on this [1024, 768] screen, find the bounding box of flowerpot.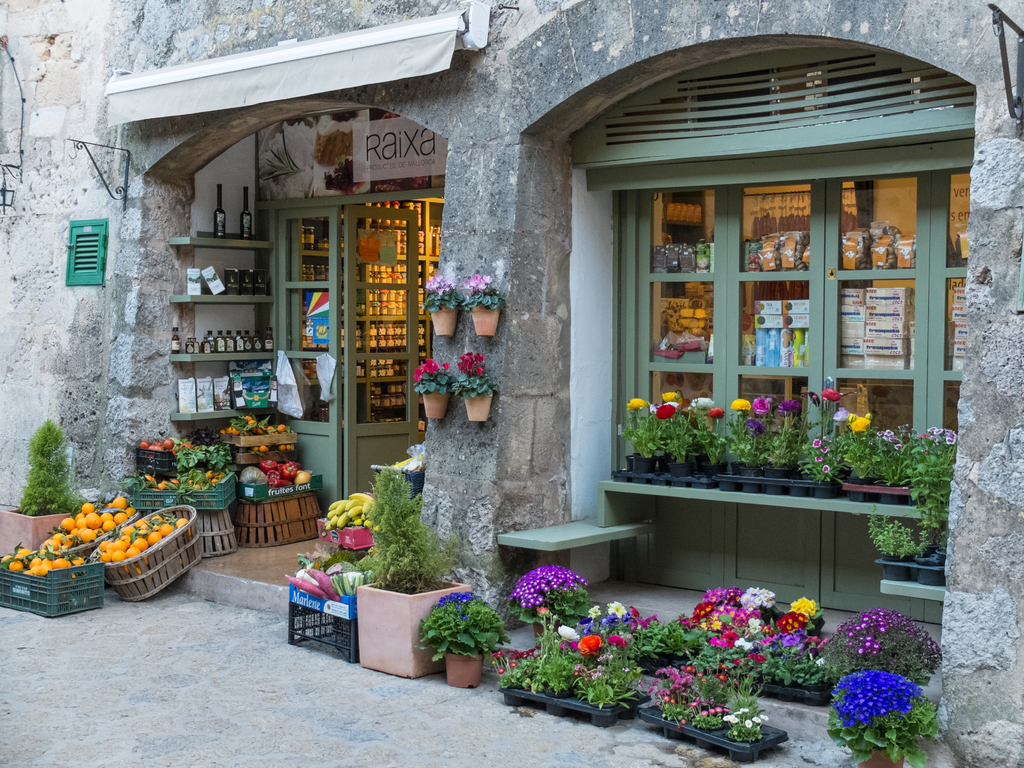
Bounding box: <region>641, 691, 794, 764</region>.
